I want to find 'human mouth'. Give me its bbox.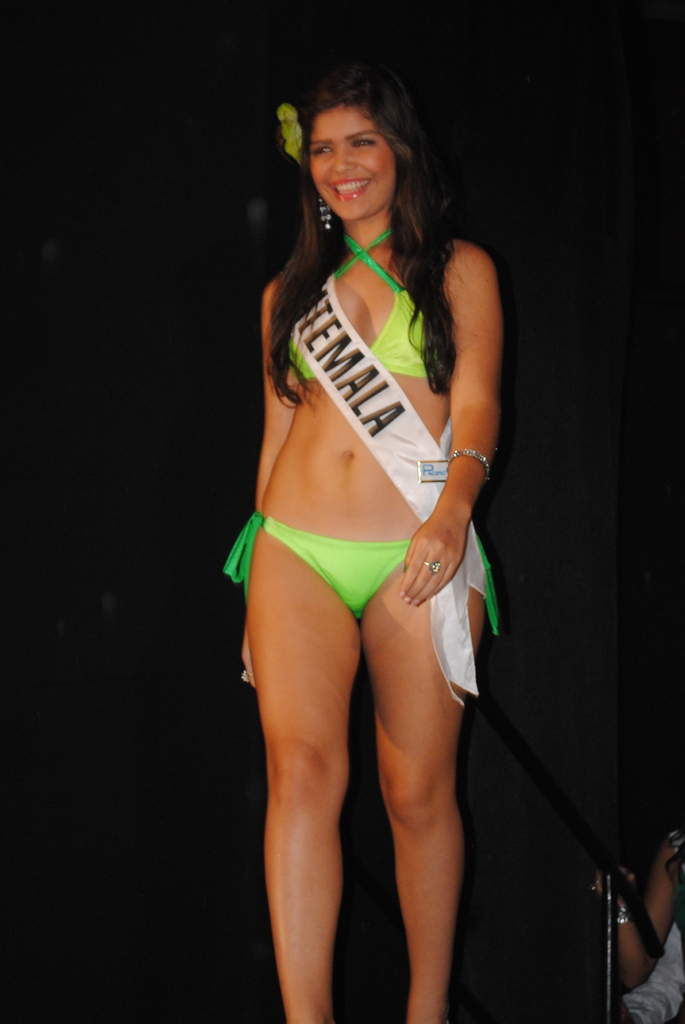
326, 178, 375, 204.
